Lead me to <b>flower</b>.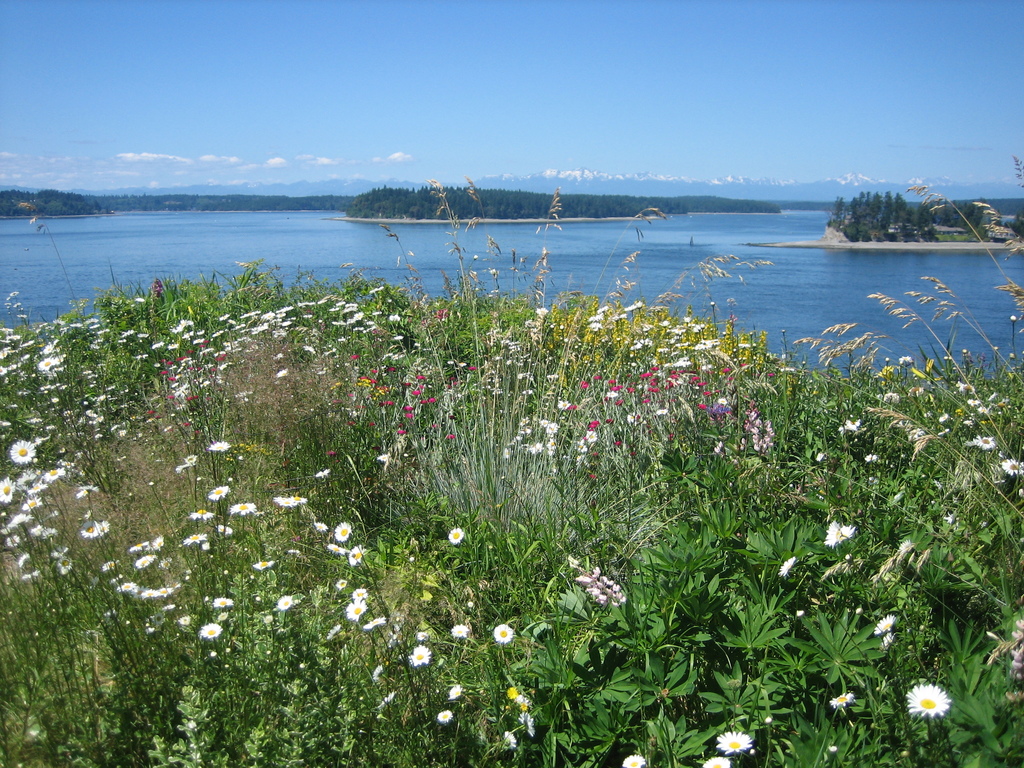
Lead to (448,683,464,700).
